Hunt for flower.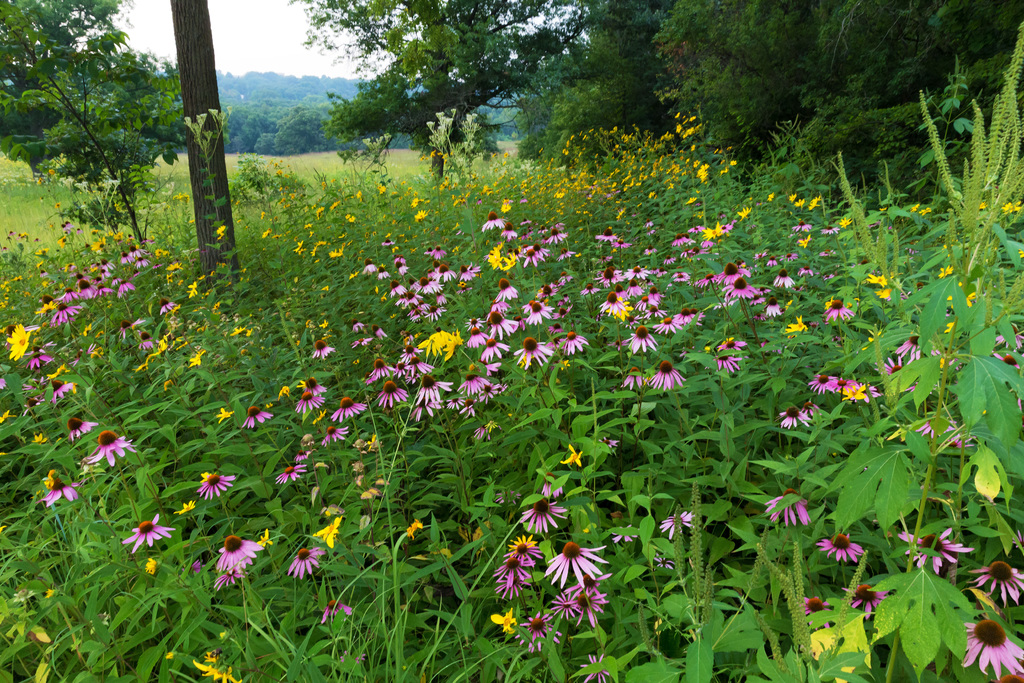
Hunted down at x1=70, y1=419, x2=97, y2=441.
